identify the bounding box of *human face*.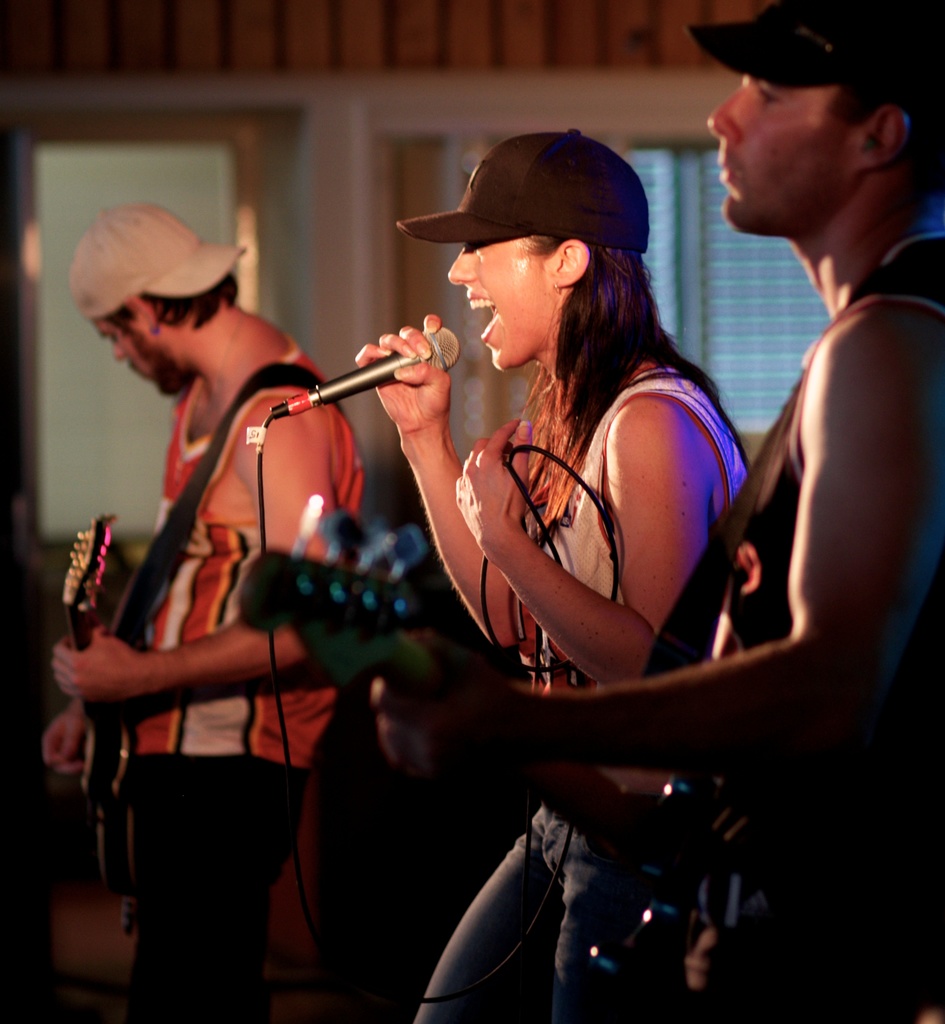
rect(709, 76, 854, 239).
